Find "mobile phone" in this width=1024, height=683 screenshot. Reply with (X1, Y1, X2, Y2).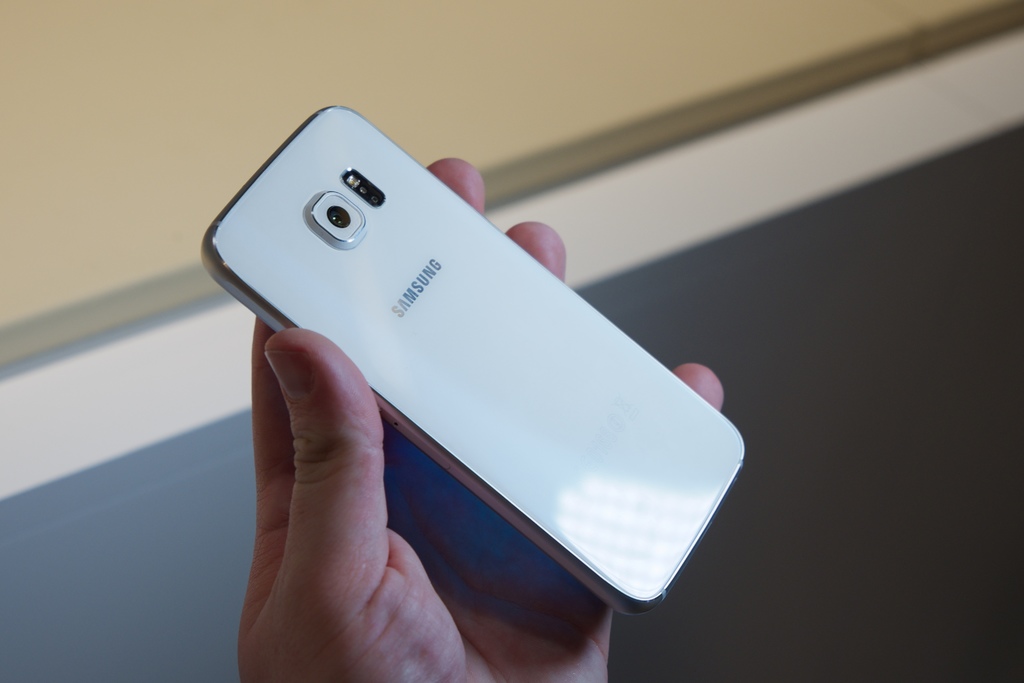
(210, 108, 737, 599).
